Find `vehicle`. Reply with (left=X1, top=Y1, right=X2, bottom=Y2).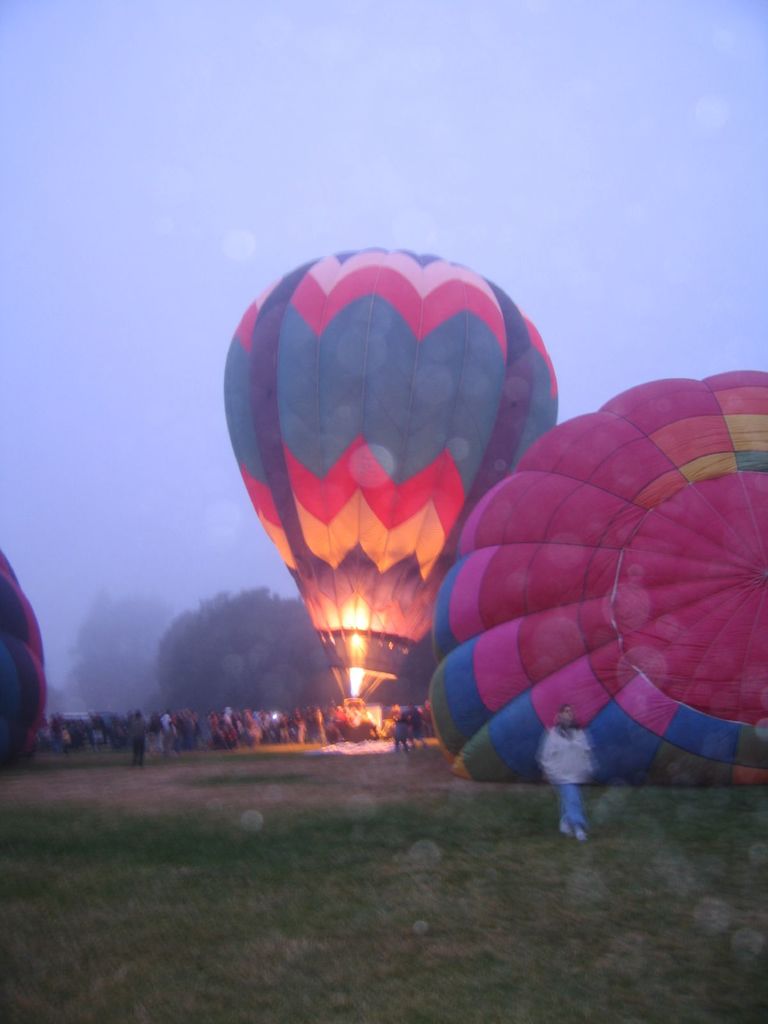
(left=220, top=244, right=561, bottom=739).
